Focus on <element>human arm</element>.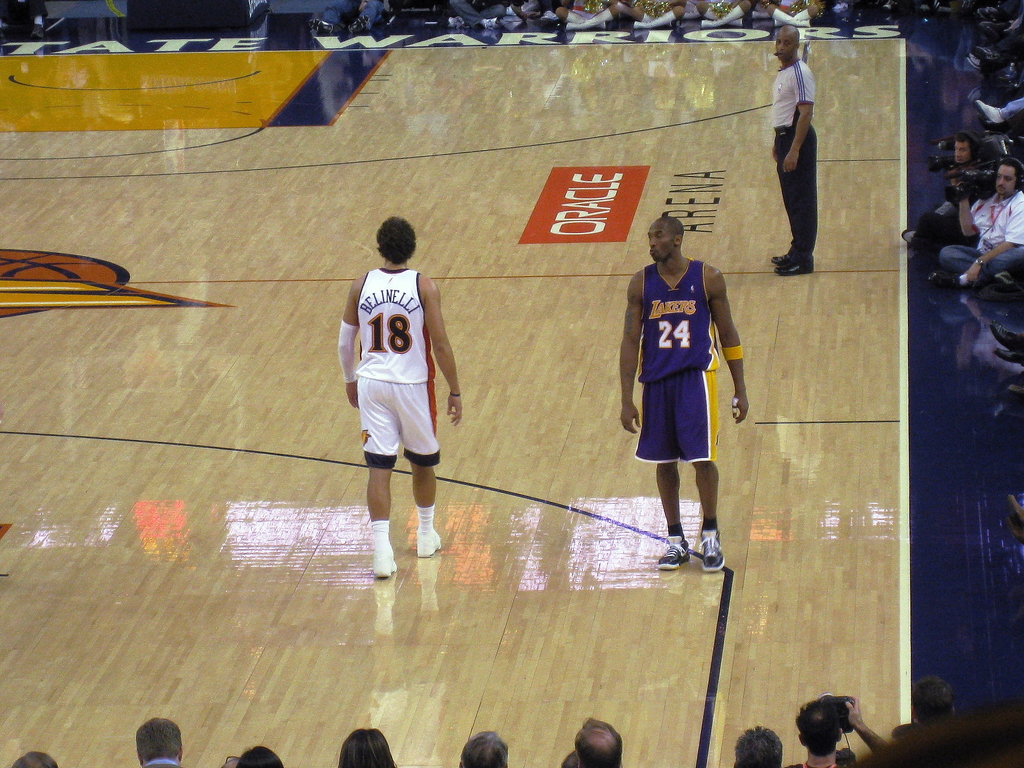
Focused at [left=338, top=285, right=362, bottom=412].
